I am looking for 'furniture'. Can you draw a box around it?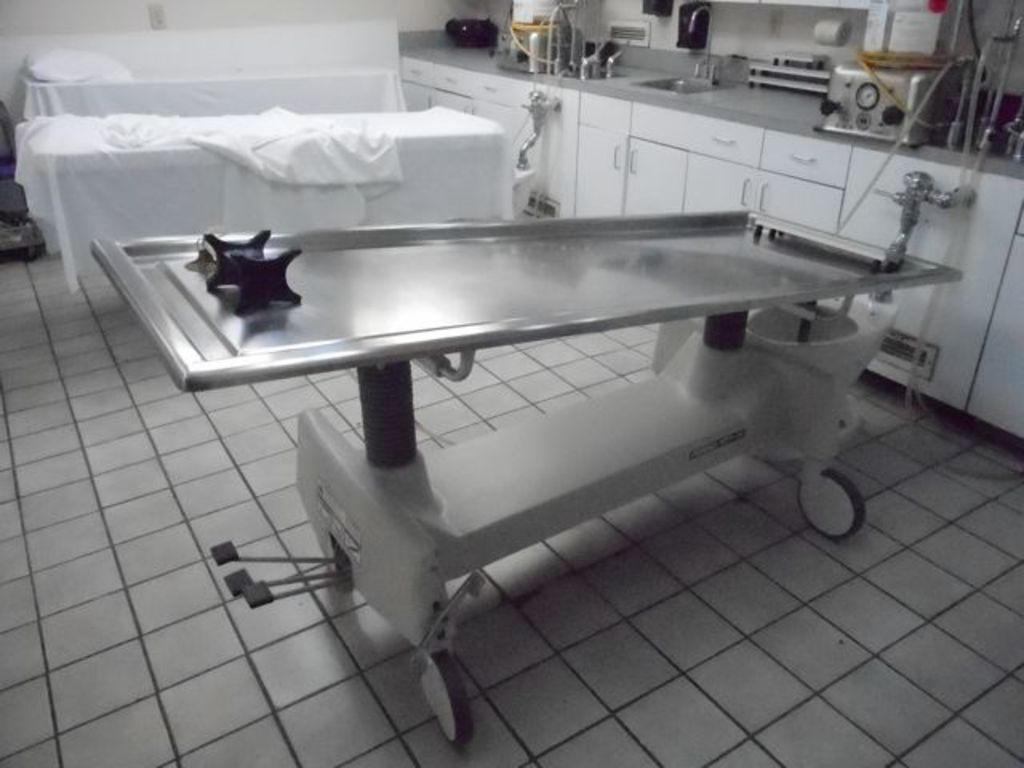
Sure, the bounding box is <region>86, 203, 963, 744</region>.
